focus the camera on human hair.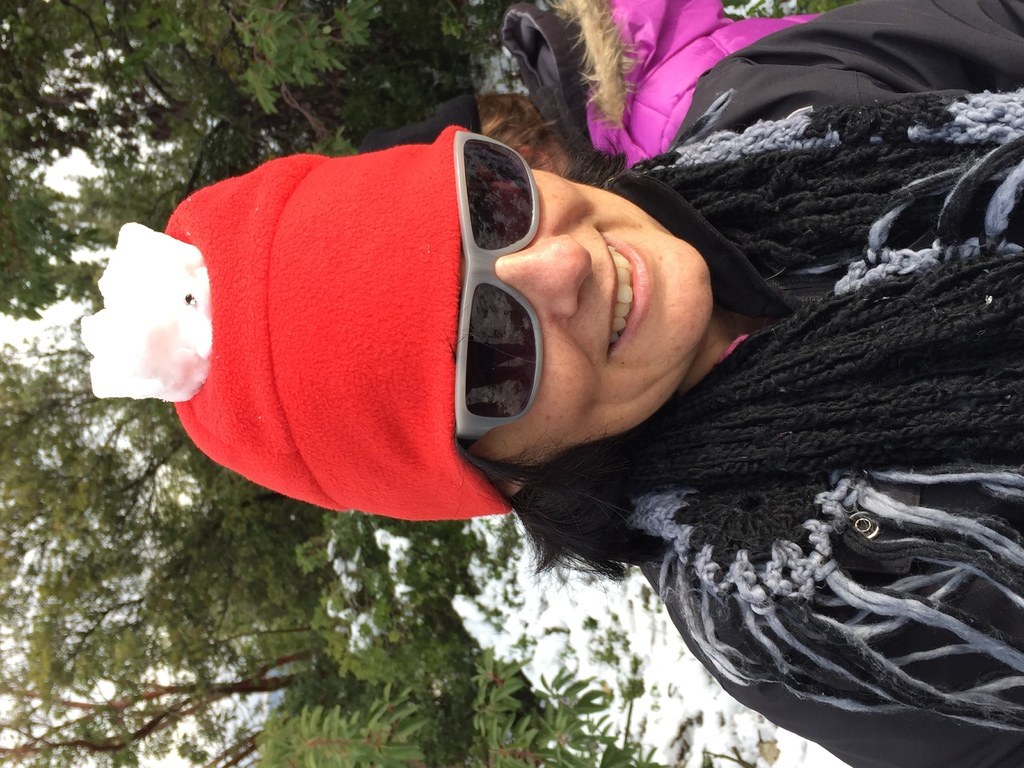
Focus region: x1=477, y1=100, x2=563, y2=161.
